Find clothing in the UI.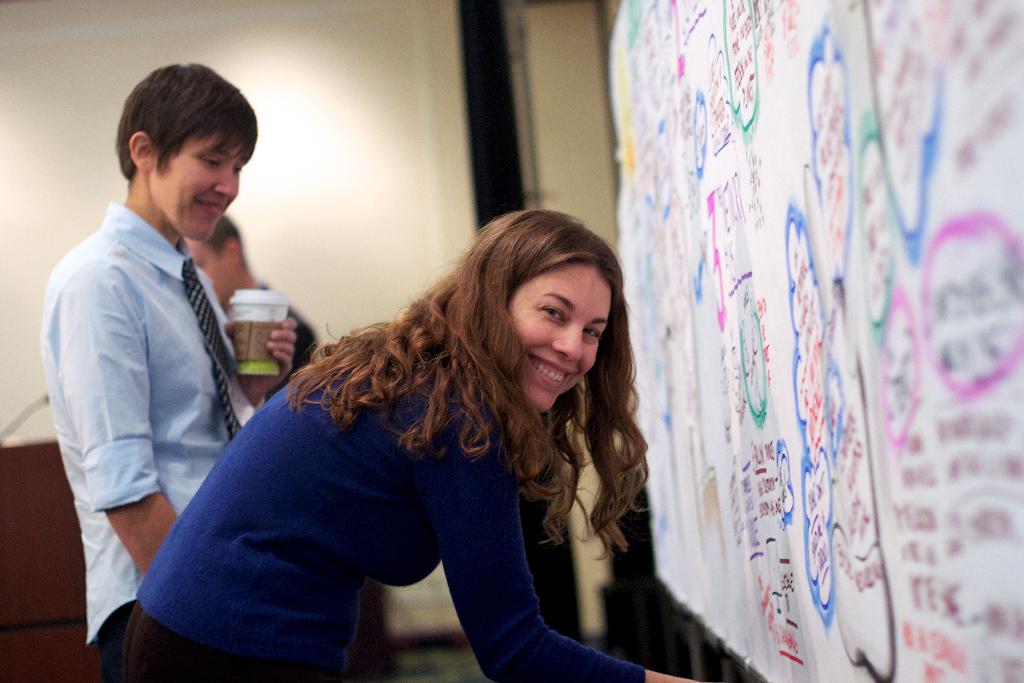
UI element at left=40, top=144, right=285, bottom=639.
